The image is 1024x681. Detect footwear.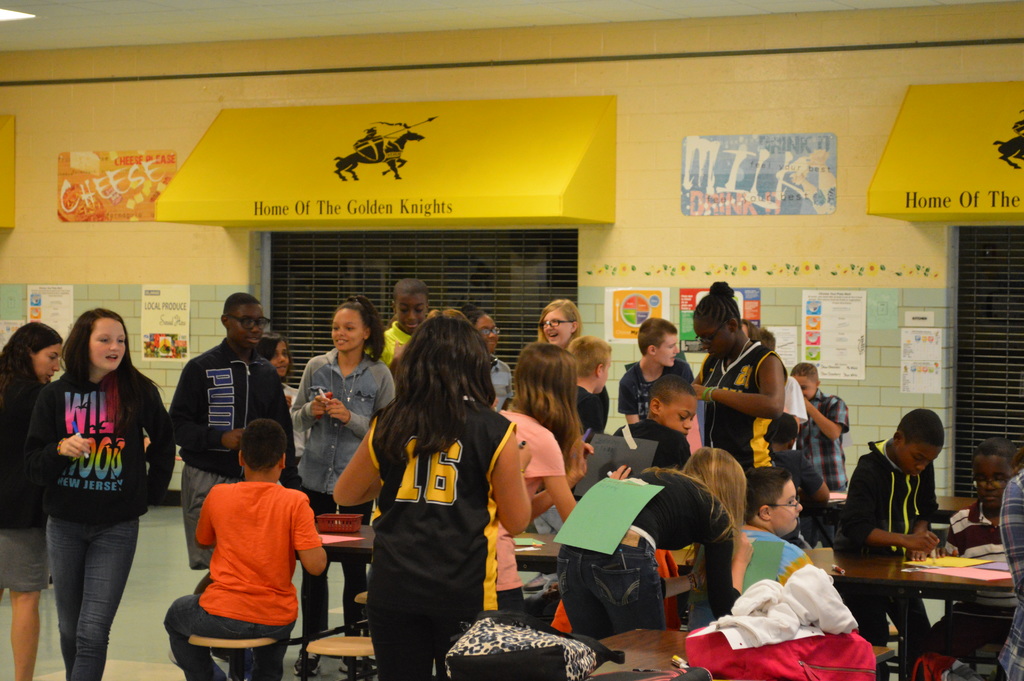
Detection: <region>292, 647, 324, 680</region>.
